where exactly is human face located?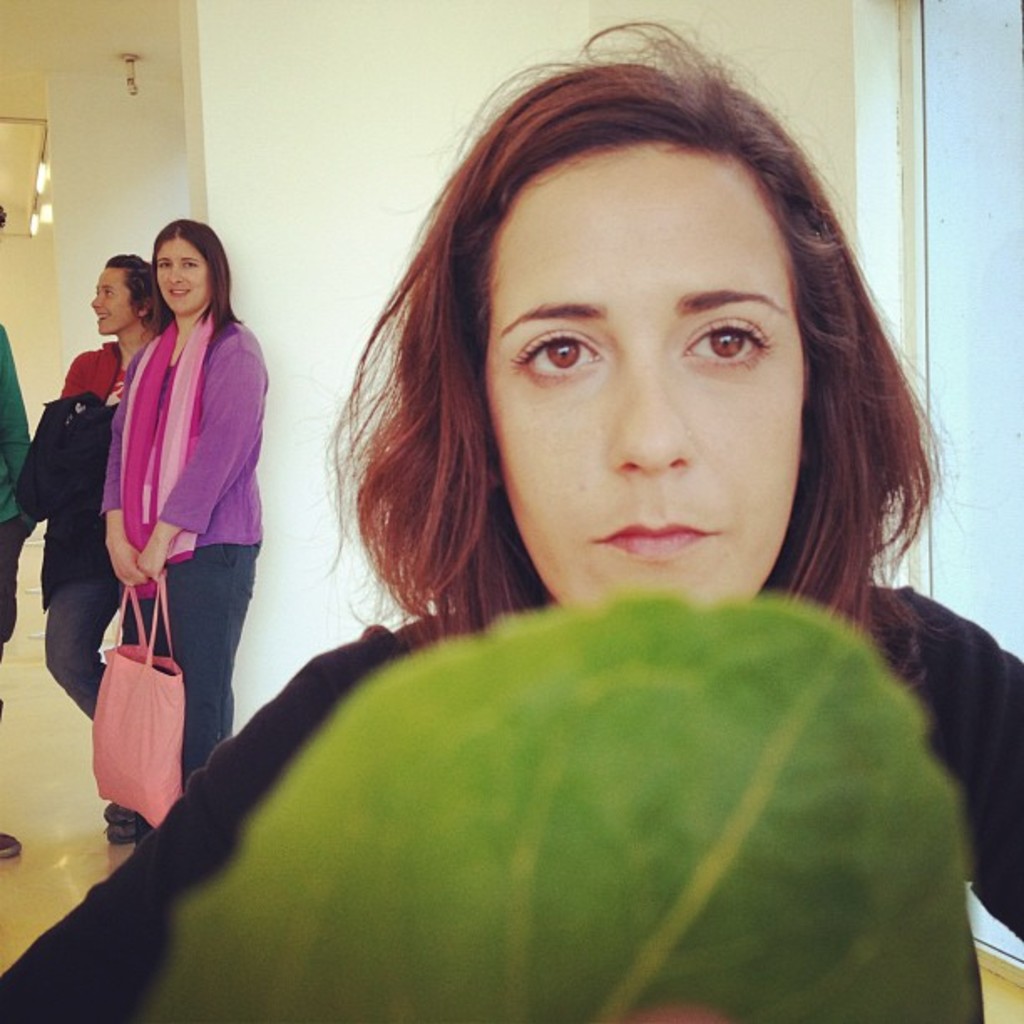
Its bounding box is [x1=490, y1=136, x2=805, y2=609].
